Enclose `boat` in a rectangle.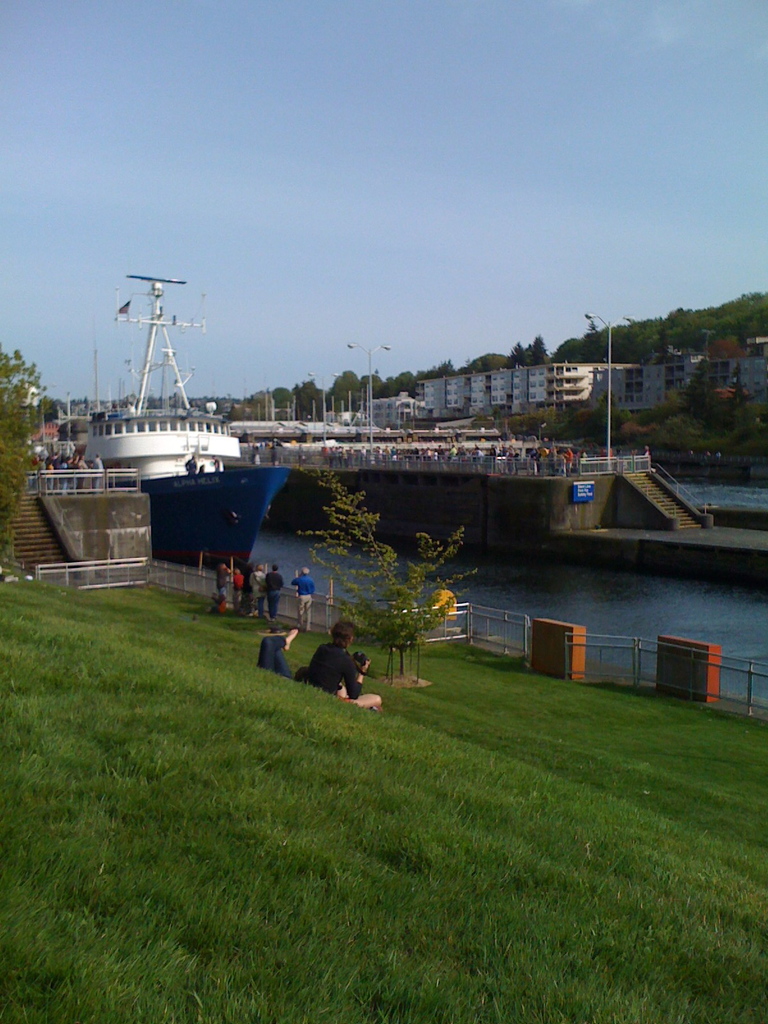
pyautogui.locateOnScreen(19, 243, 443, 541).
